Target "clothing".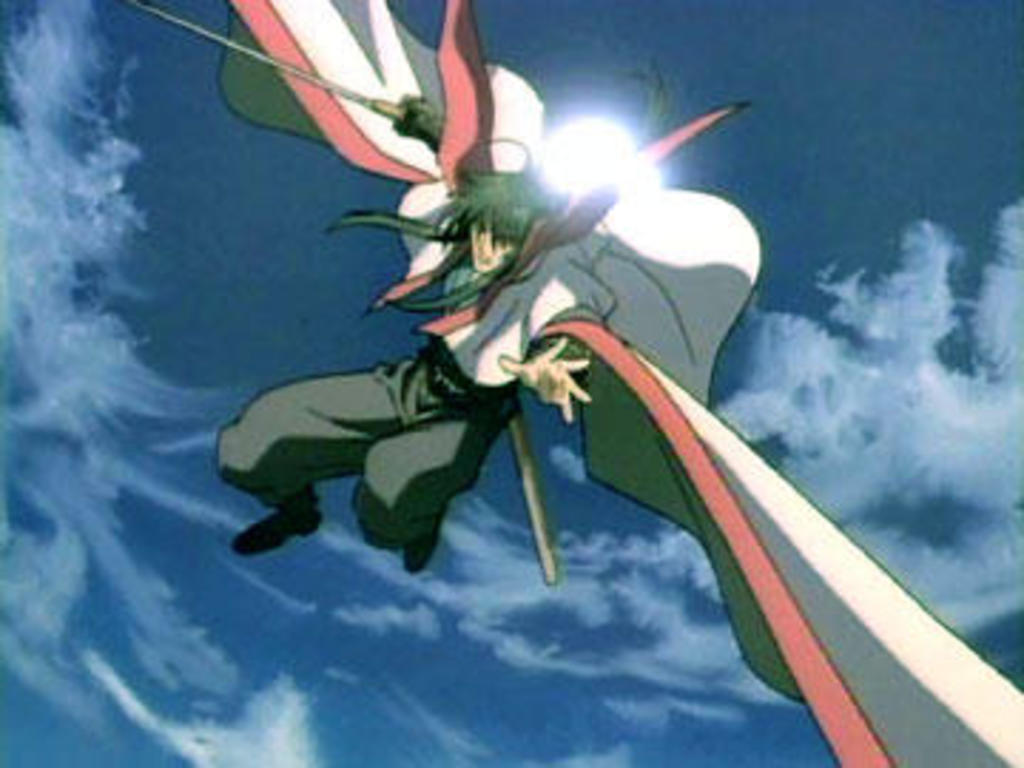
Target region: 390 182 609 393.
